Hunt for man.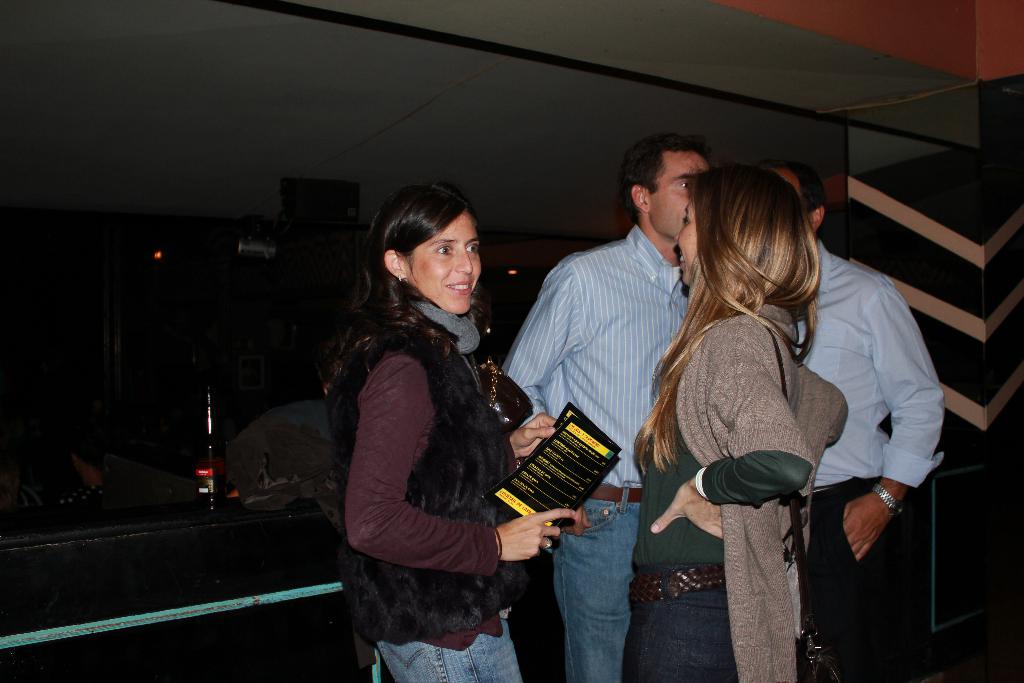
Hunted down at <box>616,289,854,670</box>.
